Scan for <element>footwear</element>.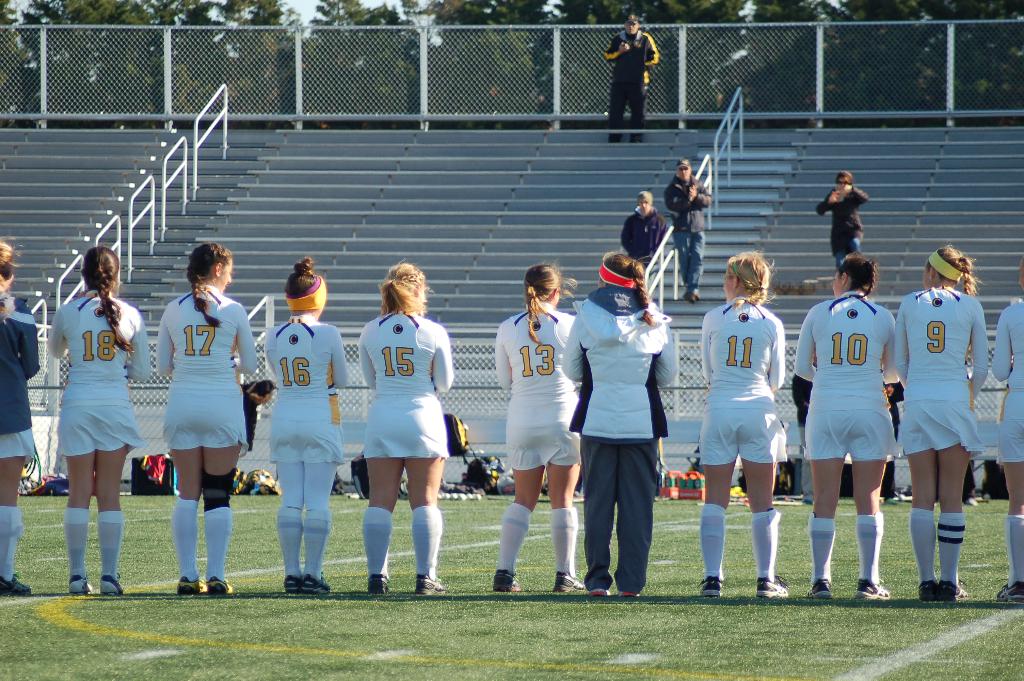
Scan result: locate(808, 573, 829, 598).
